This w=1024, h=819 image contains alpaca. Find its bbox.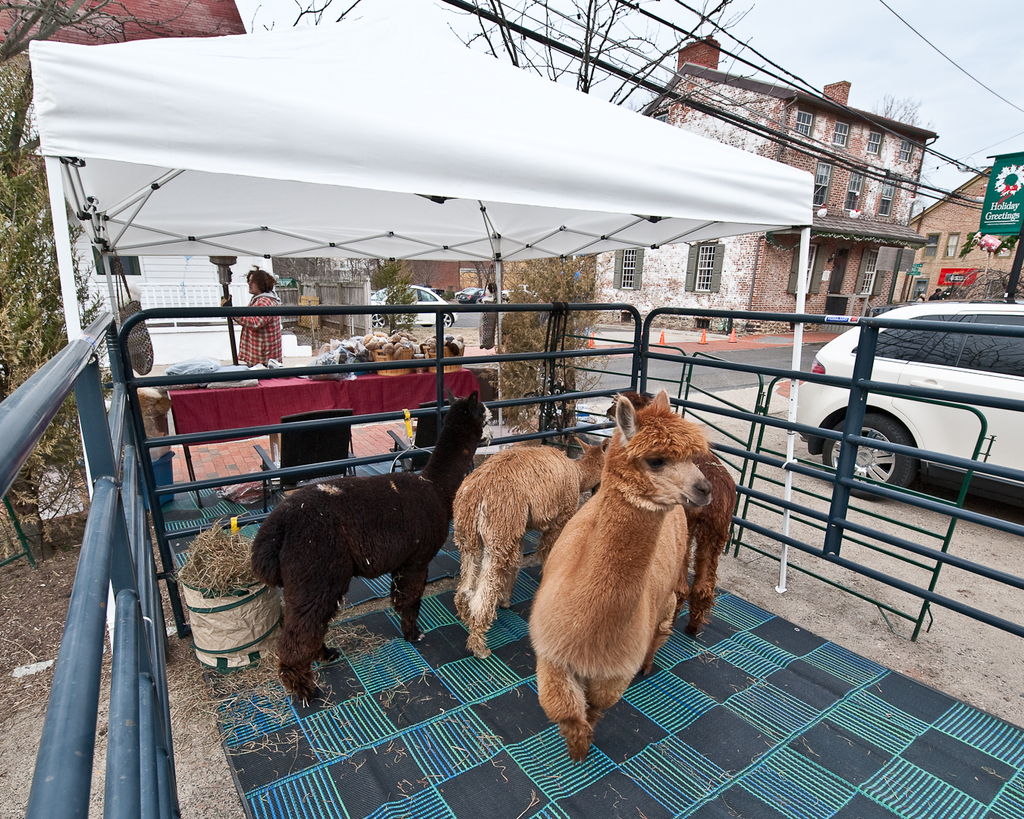
rect(248, 392, 486, 701).
